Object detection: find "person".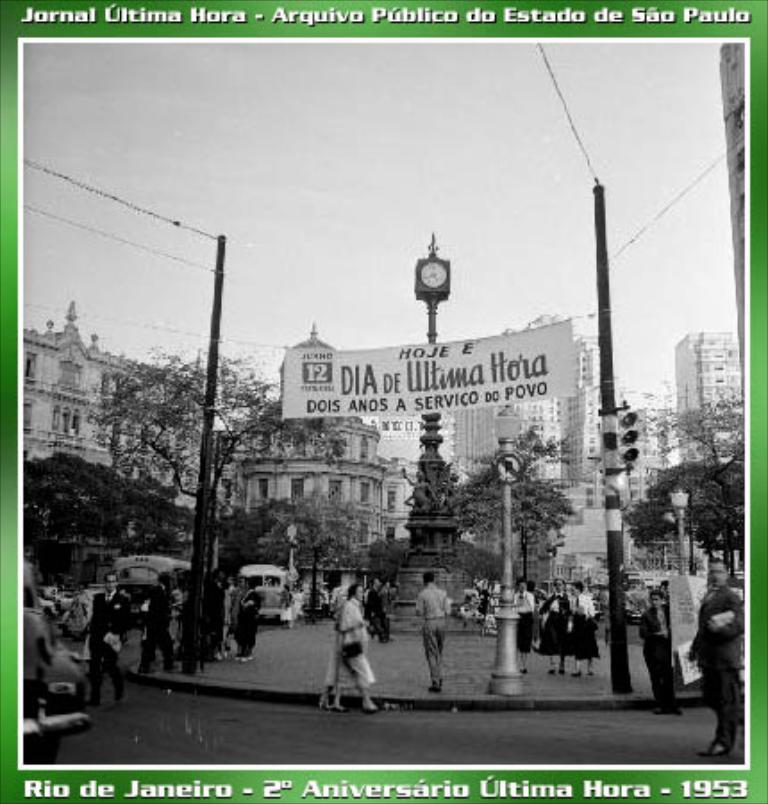
bbox(570, 574, 604, 677).
